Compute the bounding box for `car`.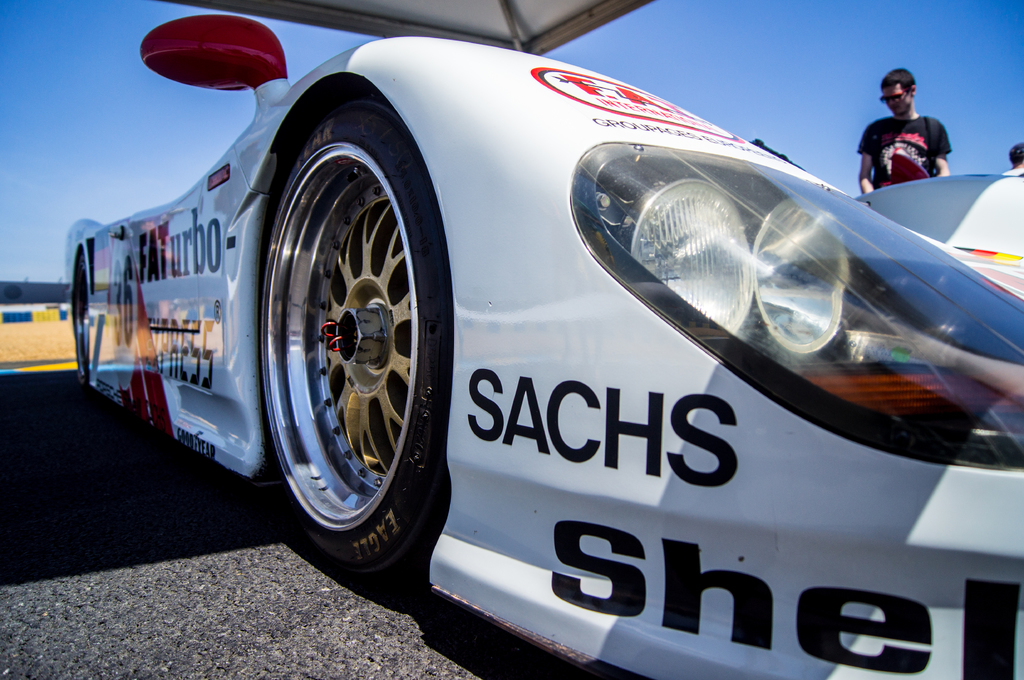
65/15/1023/679.
